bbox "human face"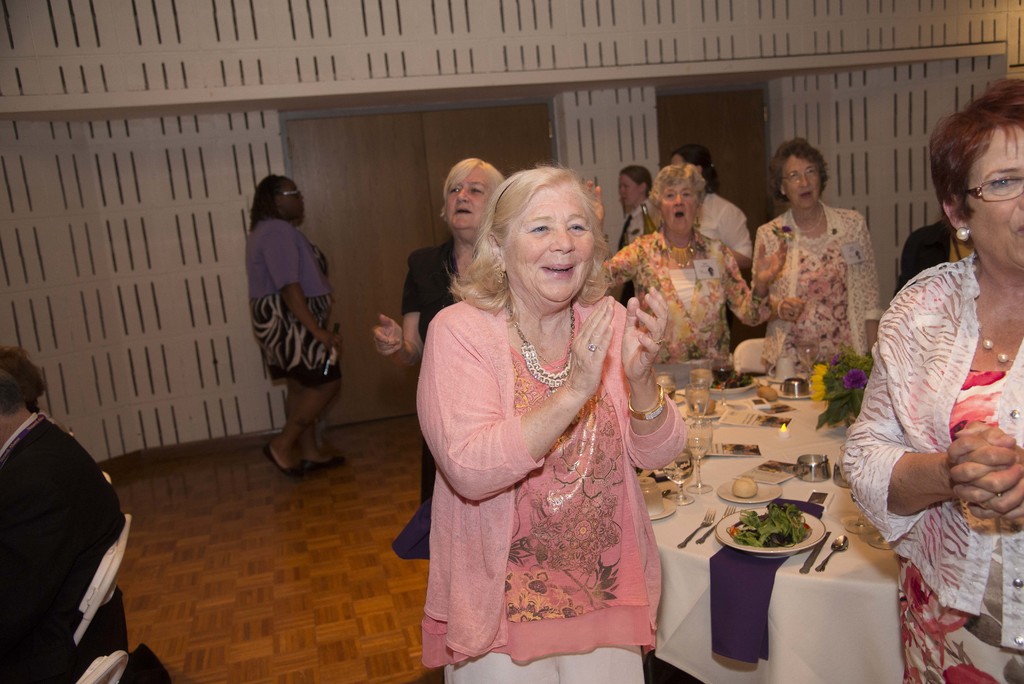
pyautogui.locateOnScreen(661, 179, 691, 229)
